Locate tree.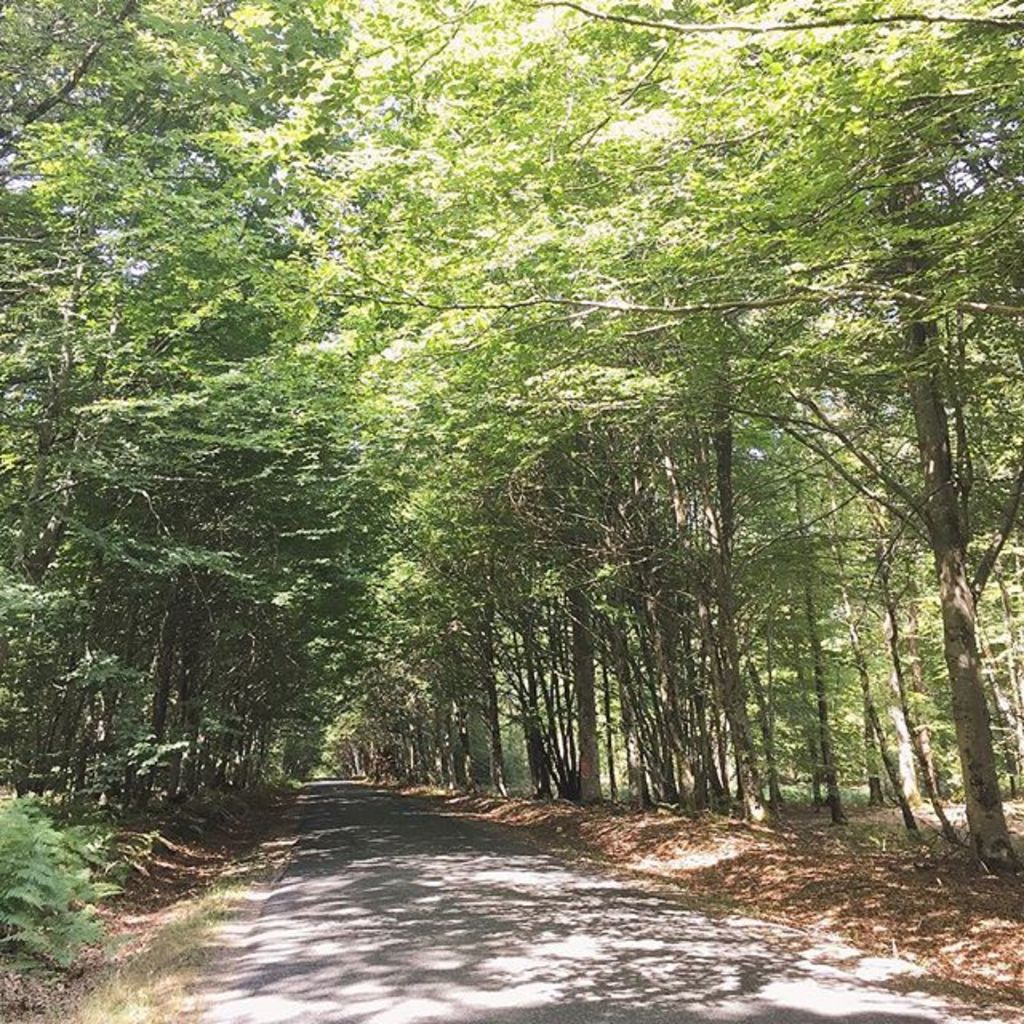
Bounding box: rect(757, 0, 1016, 883).
